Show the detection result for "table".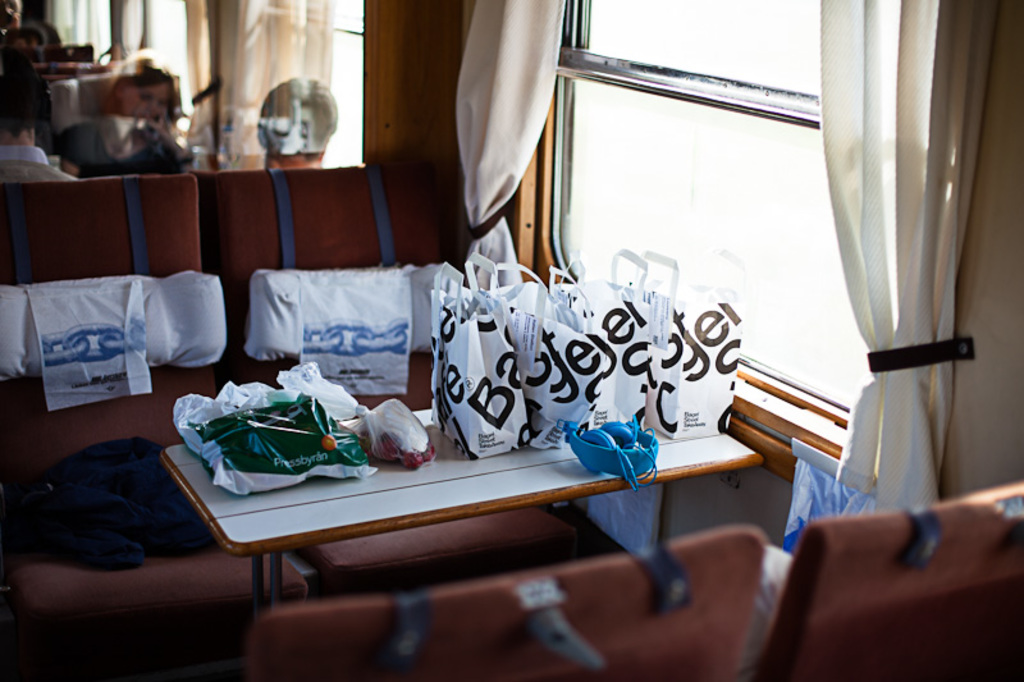
Rect(70, 406, 814, 610).
